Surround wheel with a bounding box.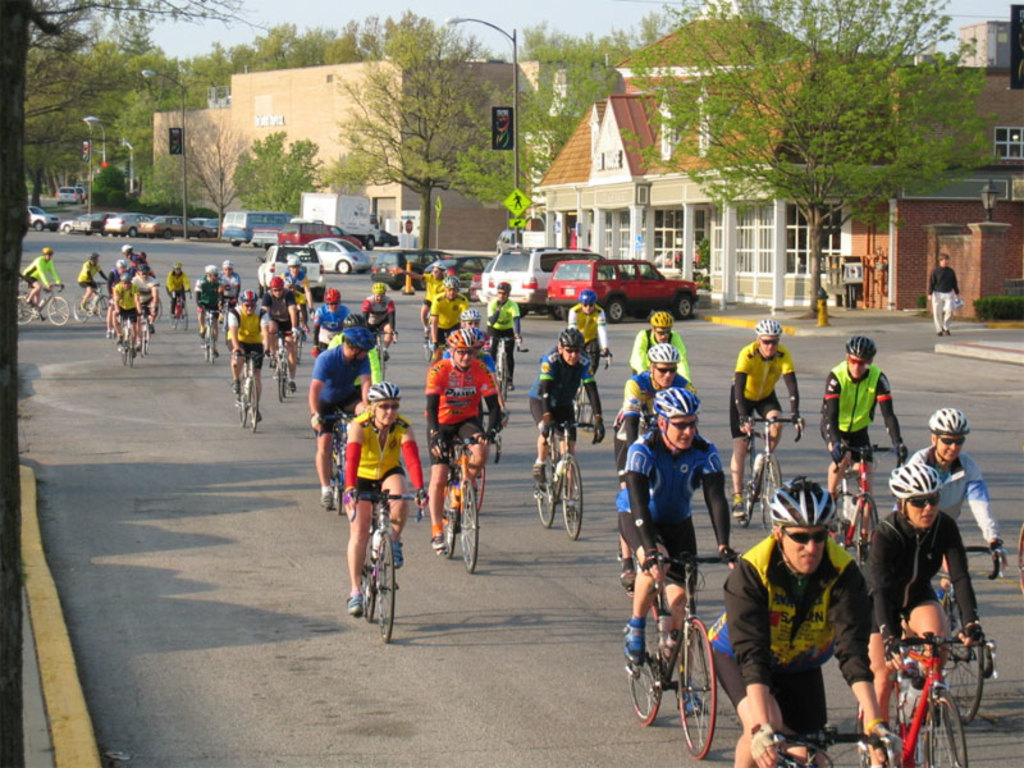
locate(280, 355, 291, 402).
